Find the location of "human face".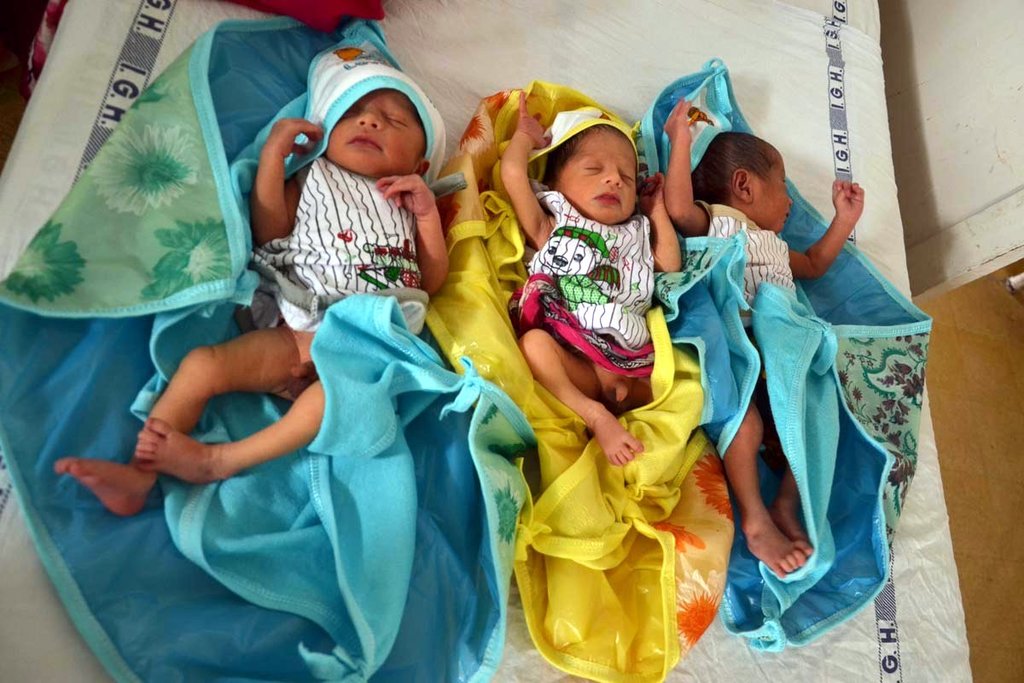
Location: {"x1": 753, "y1": 149, "x2": 792, "y2": 228}.
